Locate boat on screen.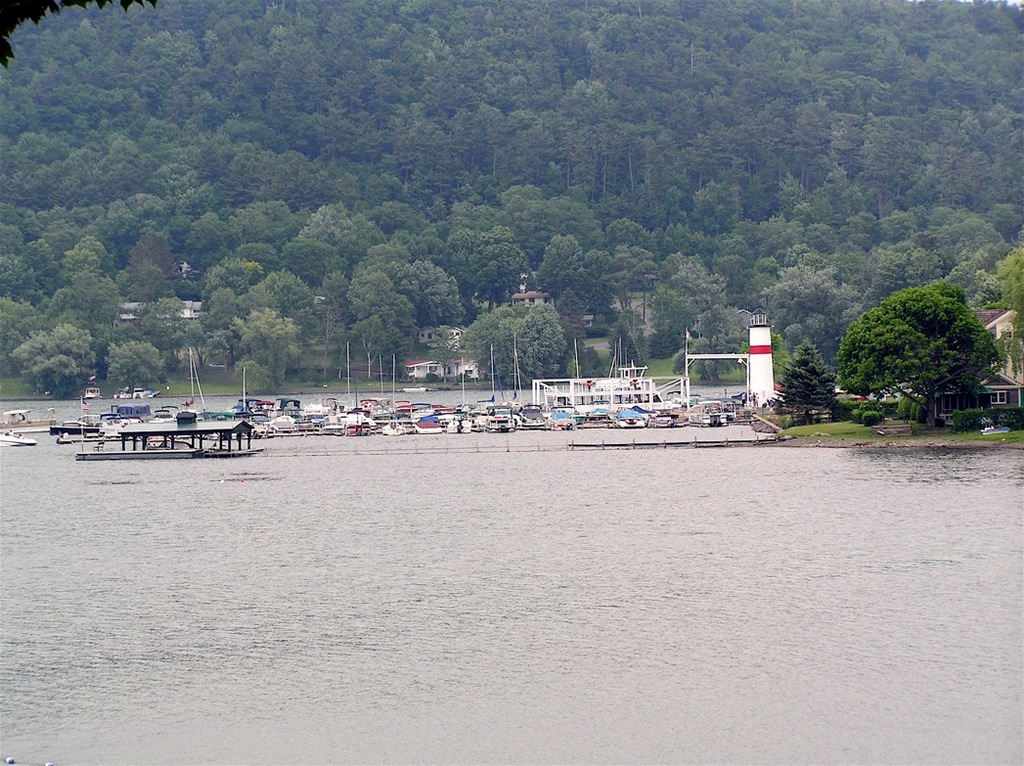
On screen at box=[614, 412, 646, 427].
